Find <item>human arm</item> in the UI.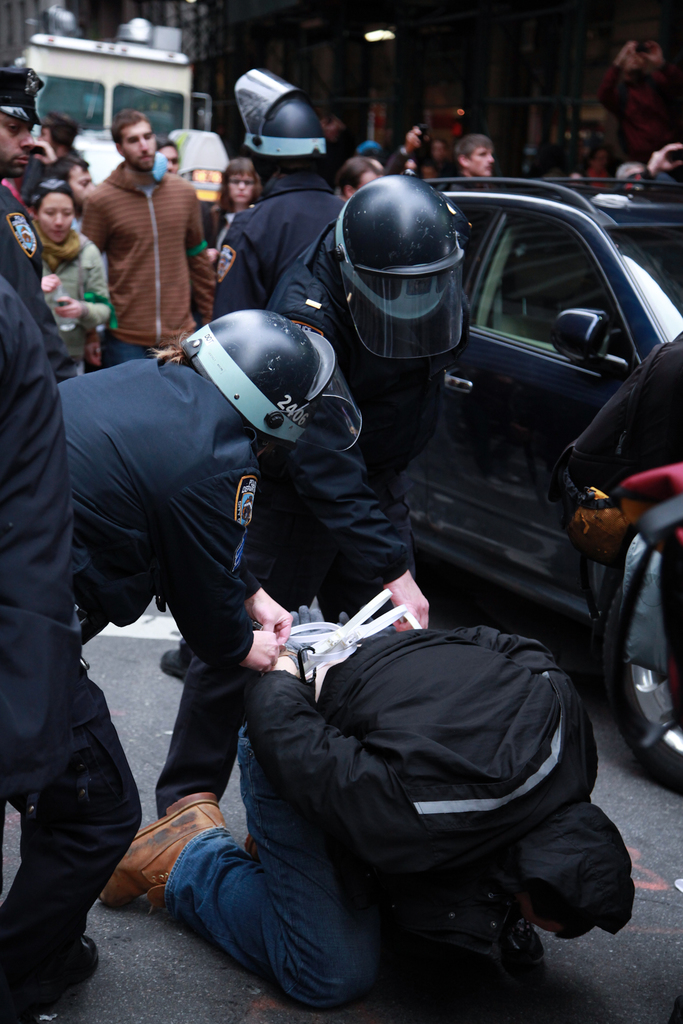
UI element at crop(234, 564, 295, 644).
